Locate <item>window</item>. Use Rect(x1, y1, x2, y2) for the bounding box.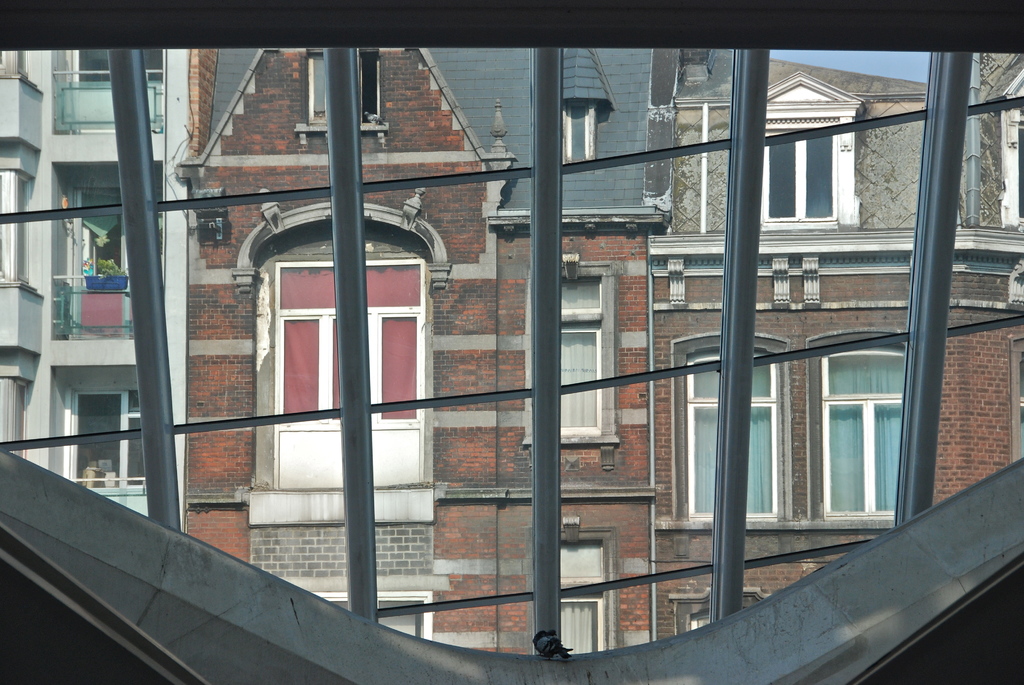
Rect(1011, 111, 1023, 217).
